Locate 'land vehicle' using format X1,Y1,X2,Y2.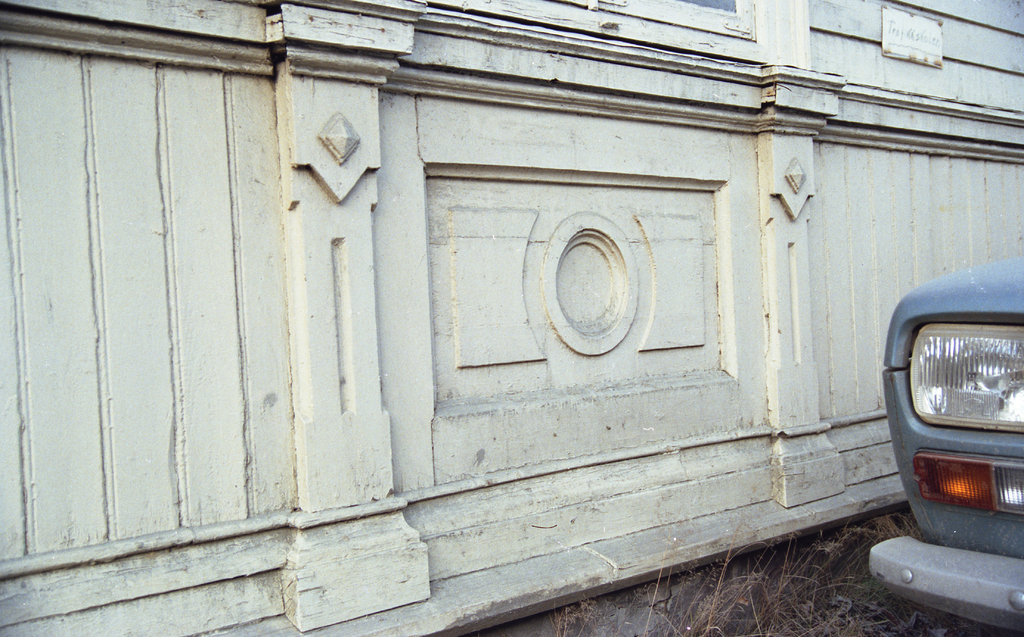
850,264,1016,606.
